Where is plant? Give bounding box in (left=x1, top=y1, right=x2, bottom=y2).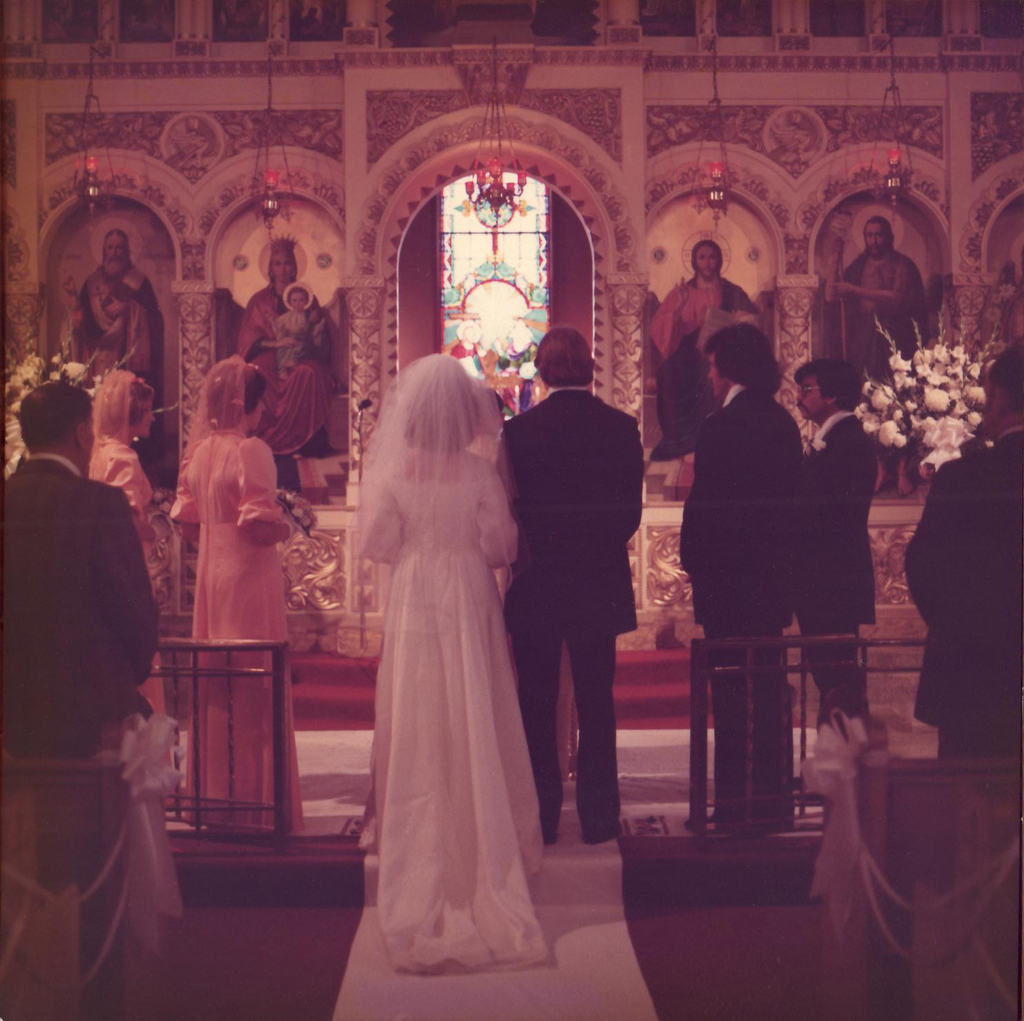
(left=853, top=288, right=1016, bottom=503).
